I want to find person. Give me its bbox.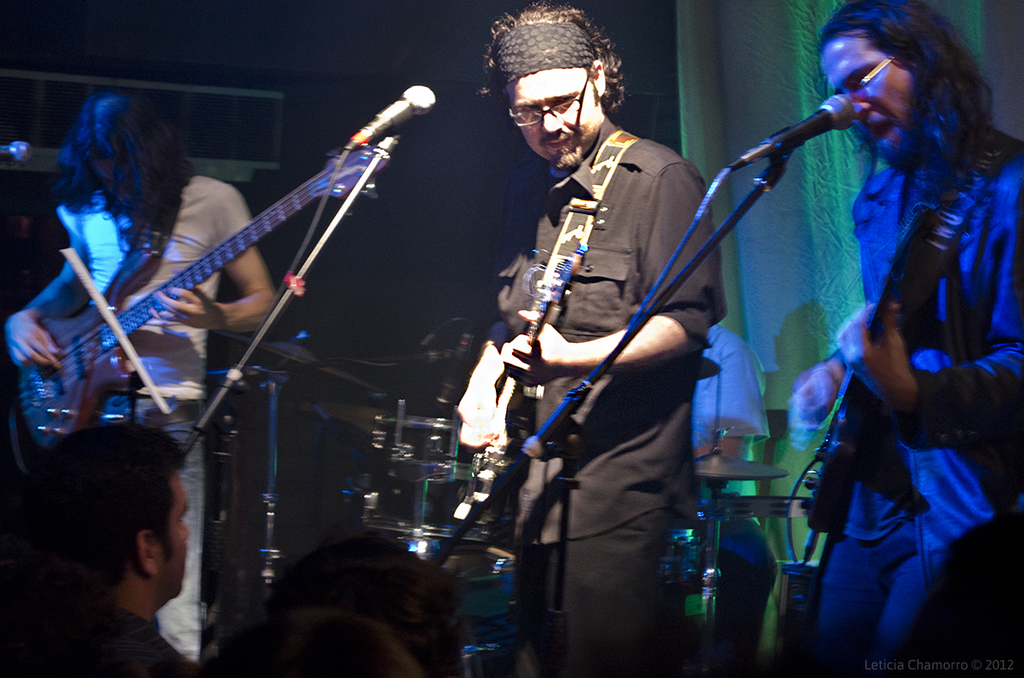
left=5, top=98, right=281, bottom=671.
